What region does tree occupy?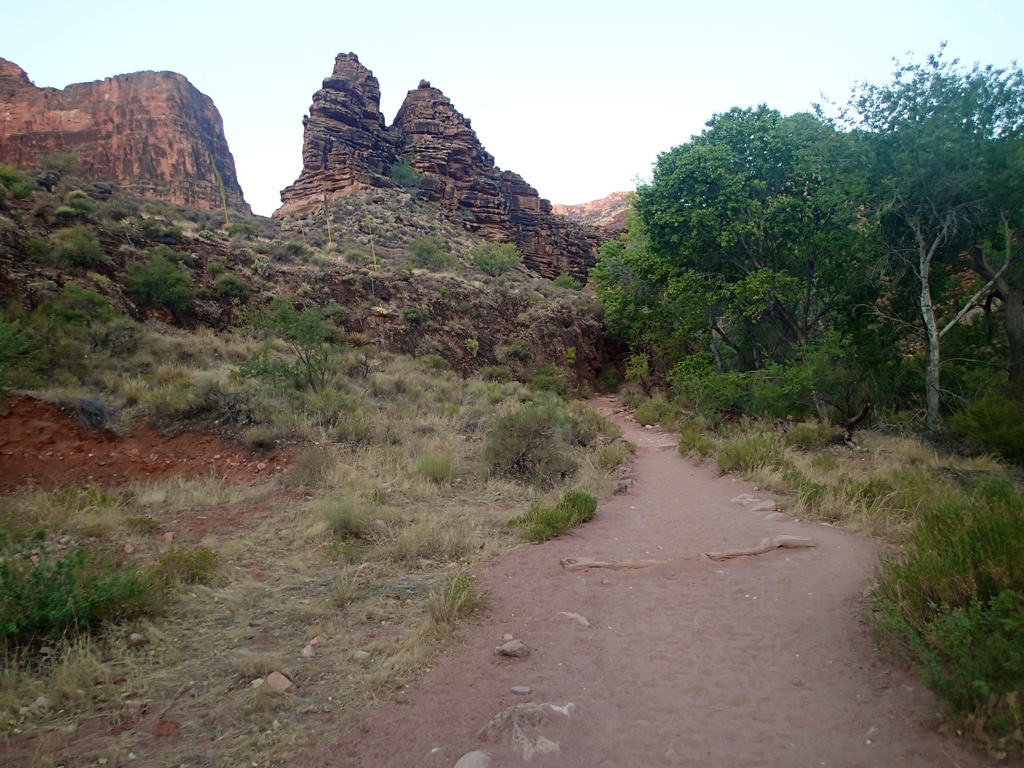
45 148 88 177.
